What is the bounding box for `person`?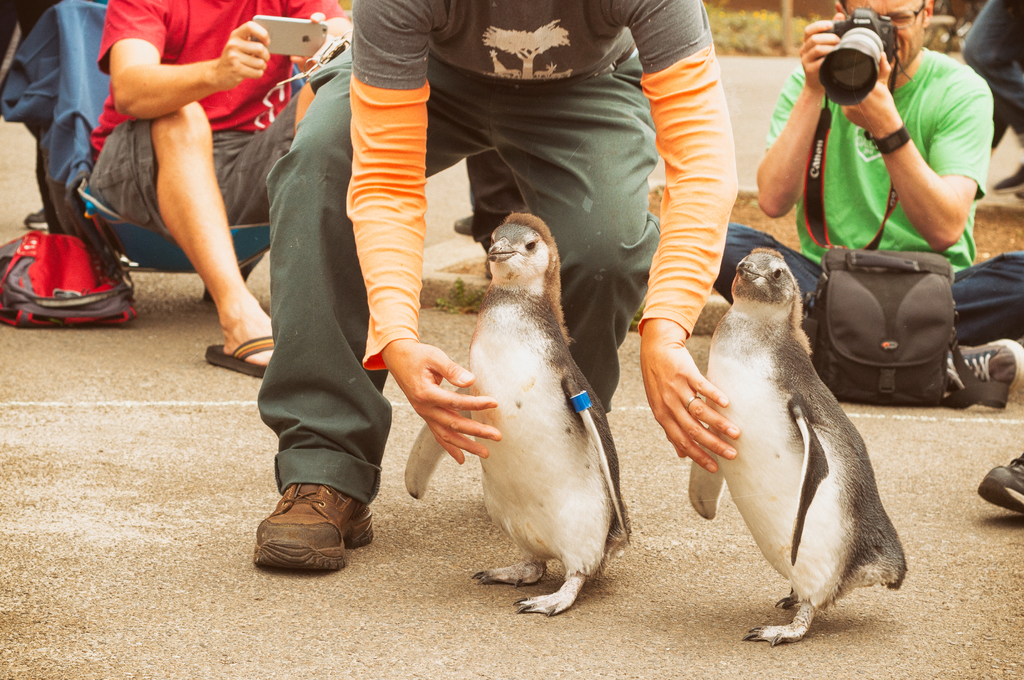
<box>952,0,1023,202</box>.
